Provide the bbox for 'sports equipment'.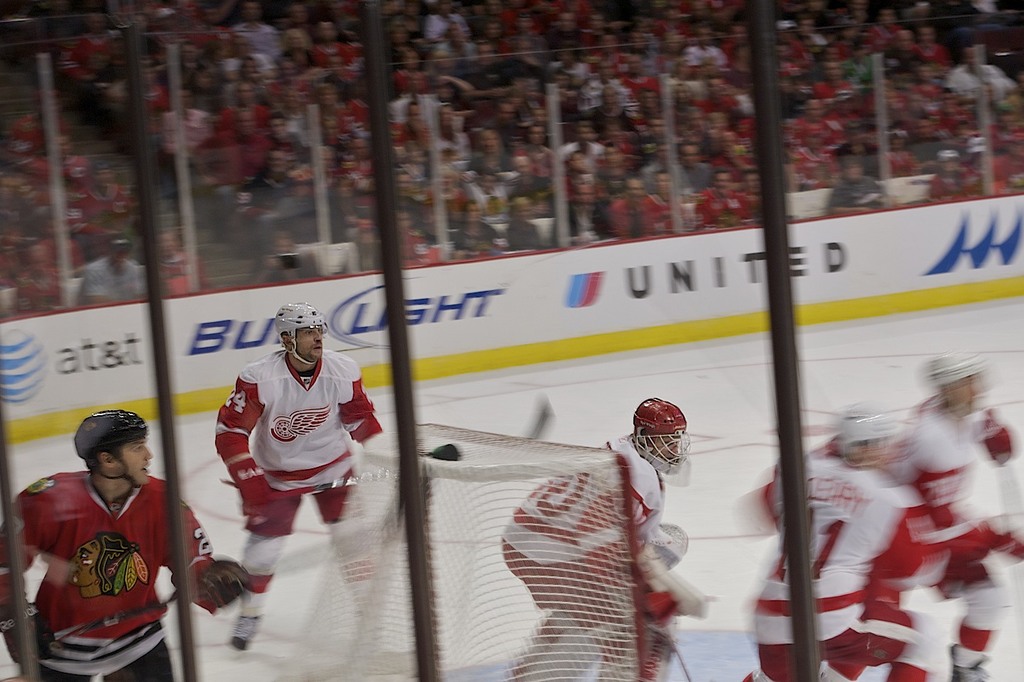
<region>274, 302, 325, 356</region>.
